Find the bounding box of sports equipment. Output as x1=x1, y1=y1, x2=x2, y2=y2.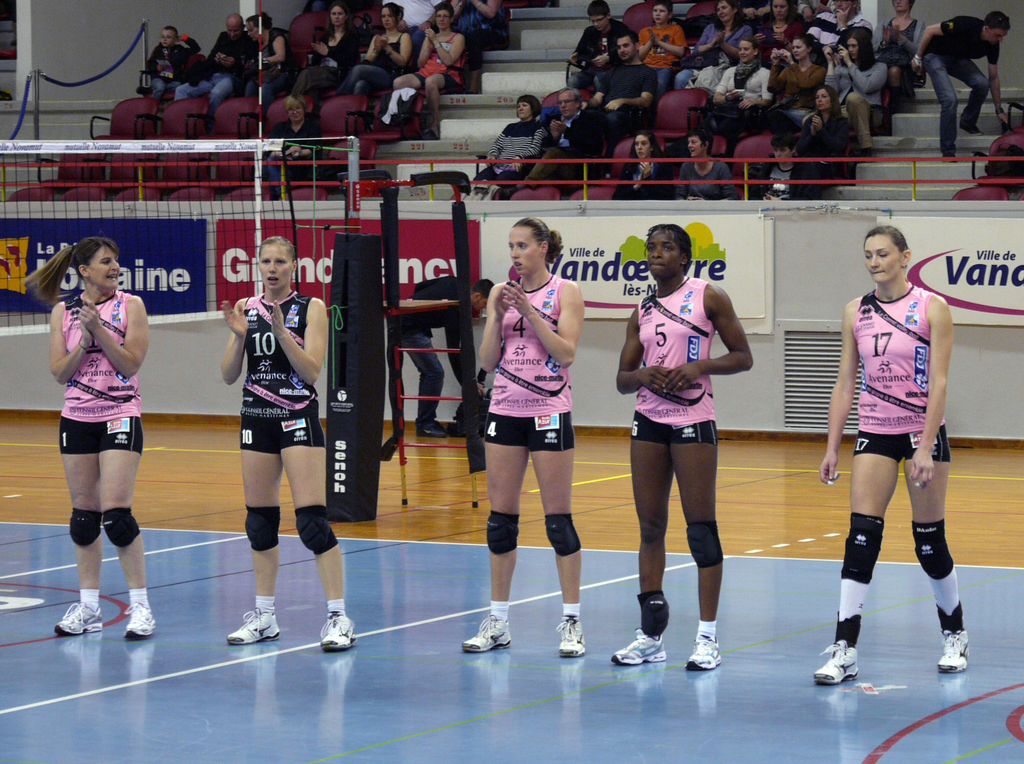
x1=831, y1=515, x2=884, y2=589.
